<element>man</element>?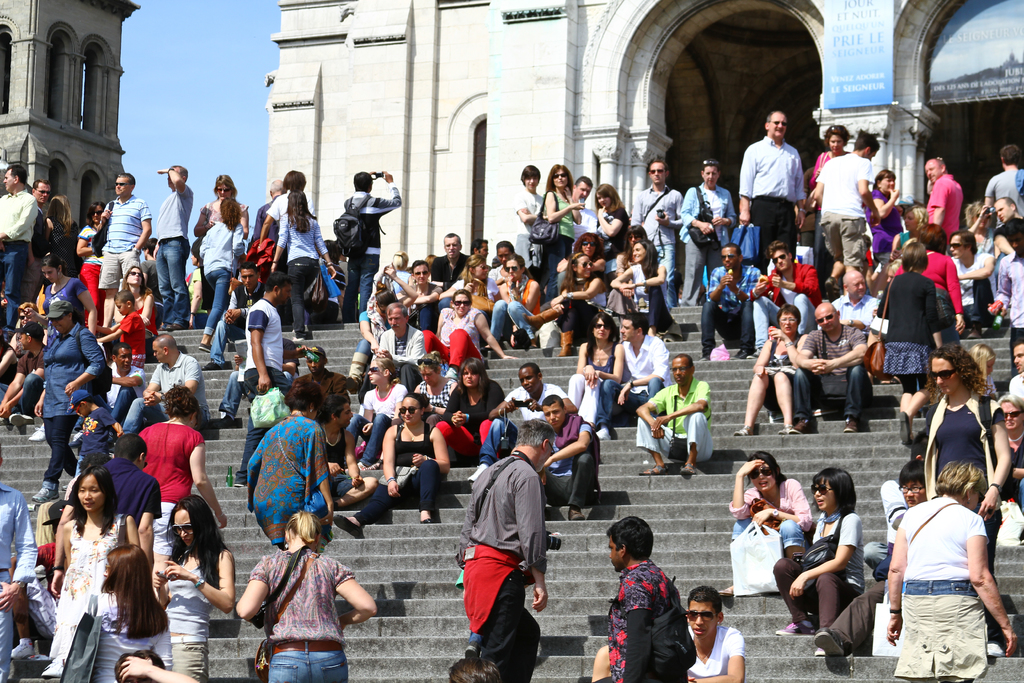
(x1=637, y1=354, x2=711, y2=476)
